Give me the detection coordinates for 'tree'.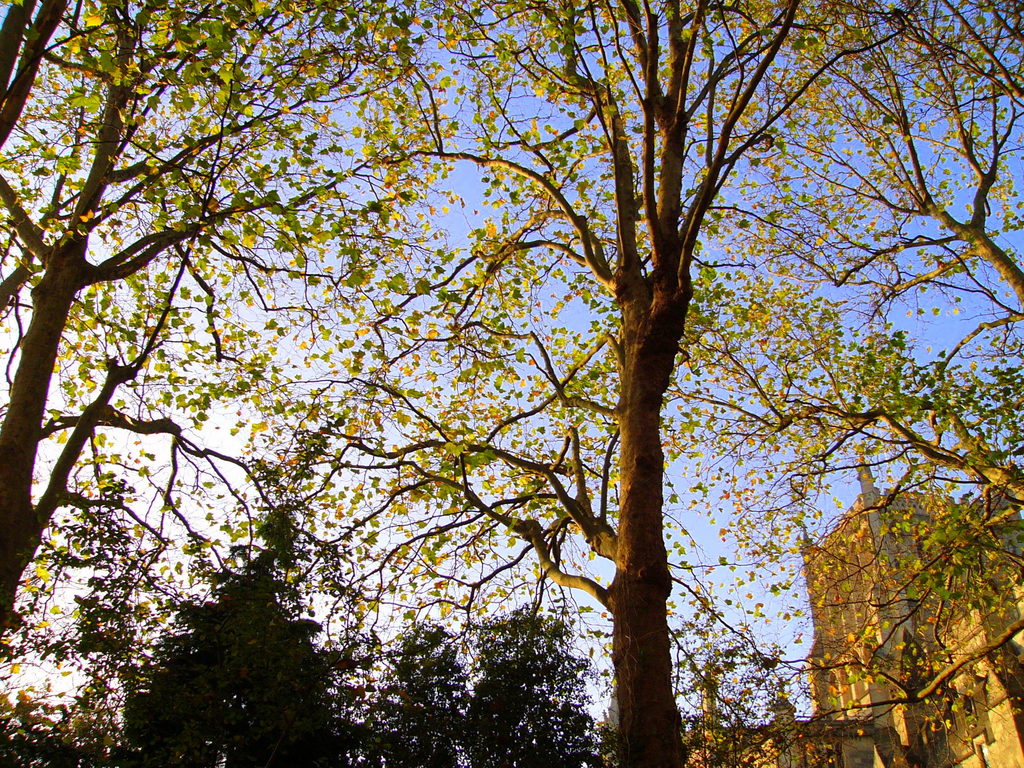
region(412, 0, 803, 767).
